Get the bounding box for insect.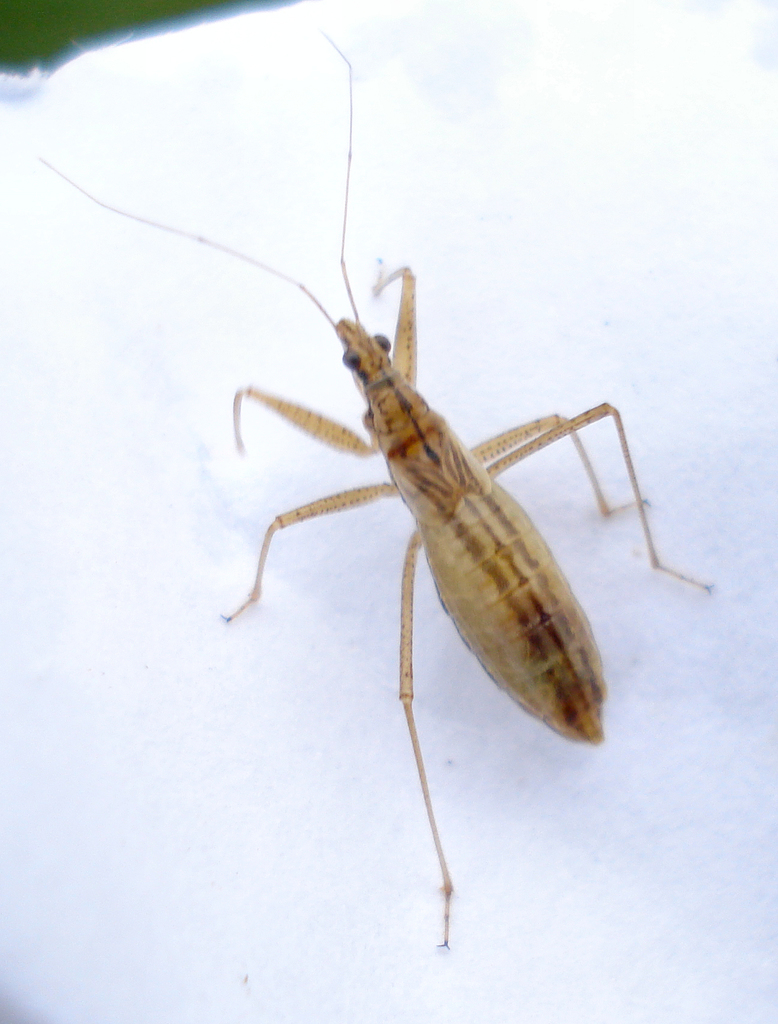
region(39, 24, 721, 956).
